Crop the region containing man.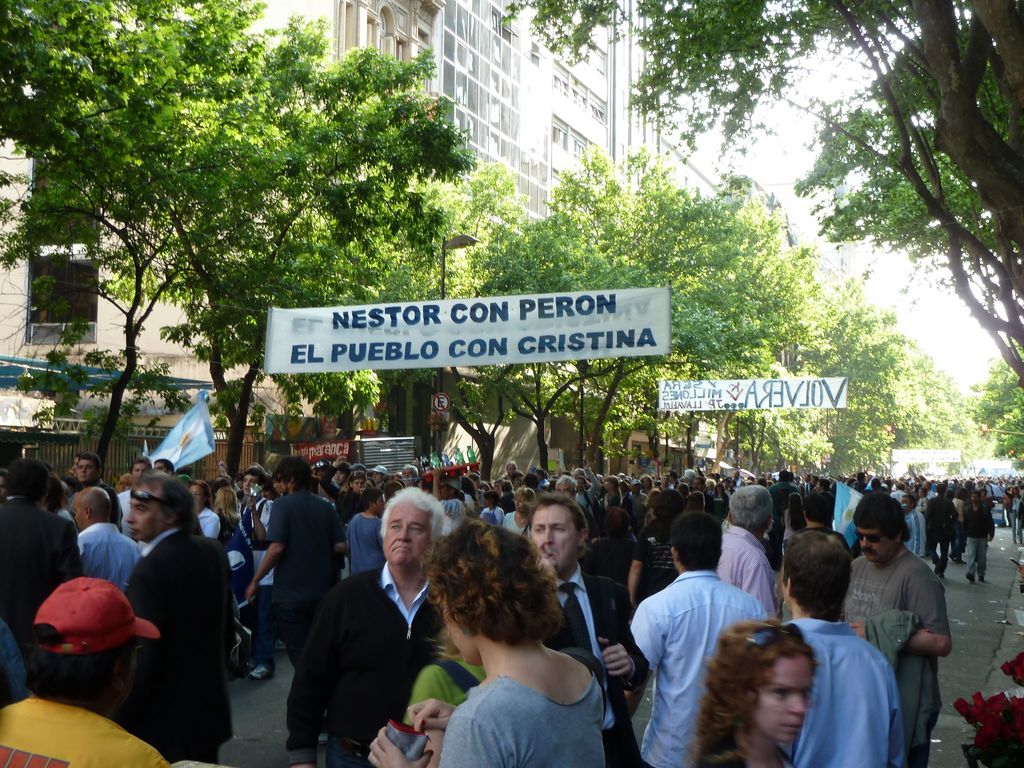
Crop region: box=[373, 458, 391, 484].
